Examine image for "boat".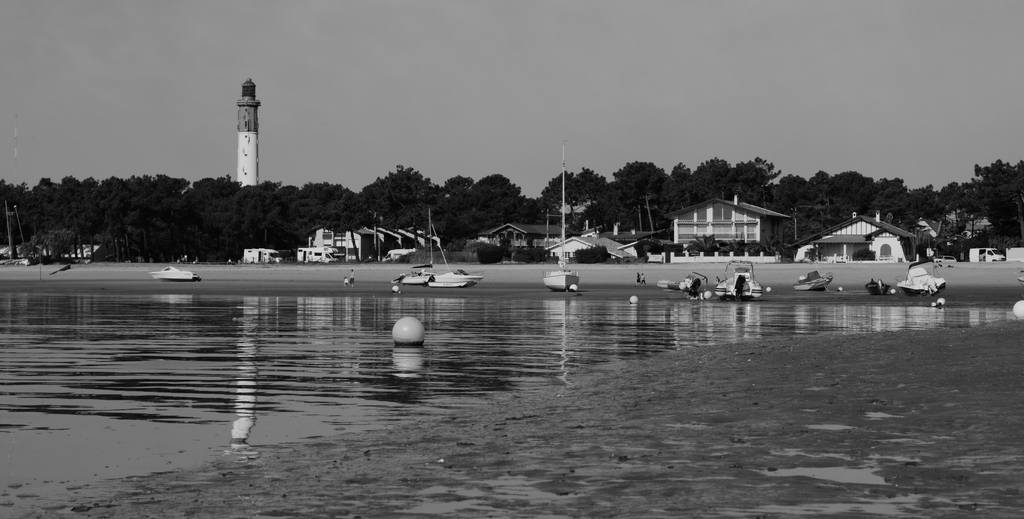
Examination result: crop(794, 266, 834, 292).
